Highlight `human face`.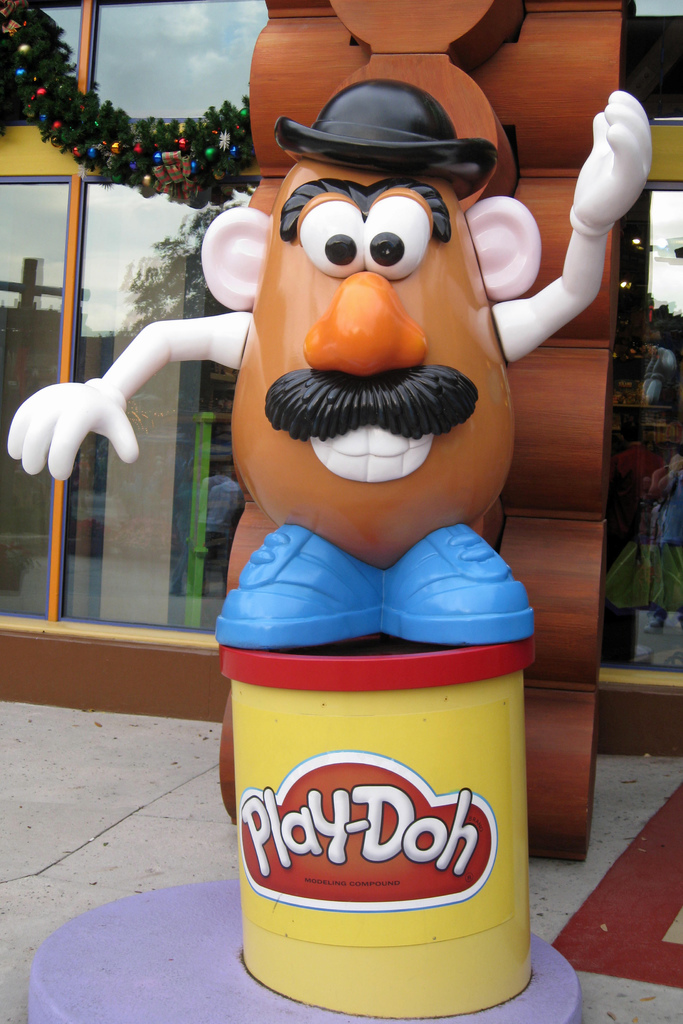
Highlighted region: 222/168/527/580.
